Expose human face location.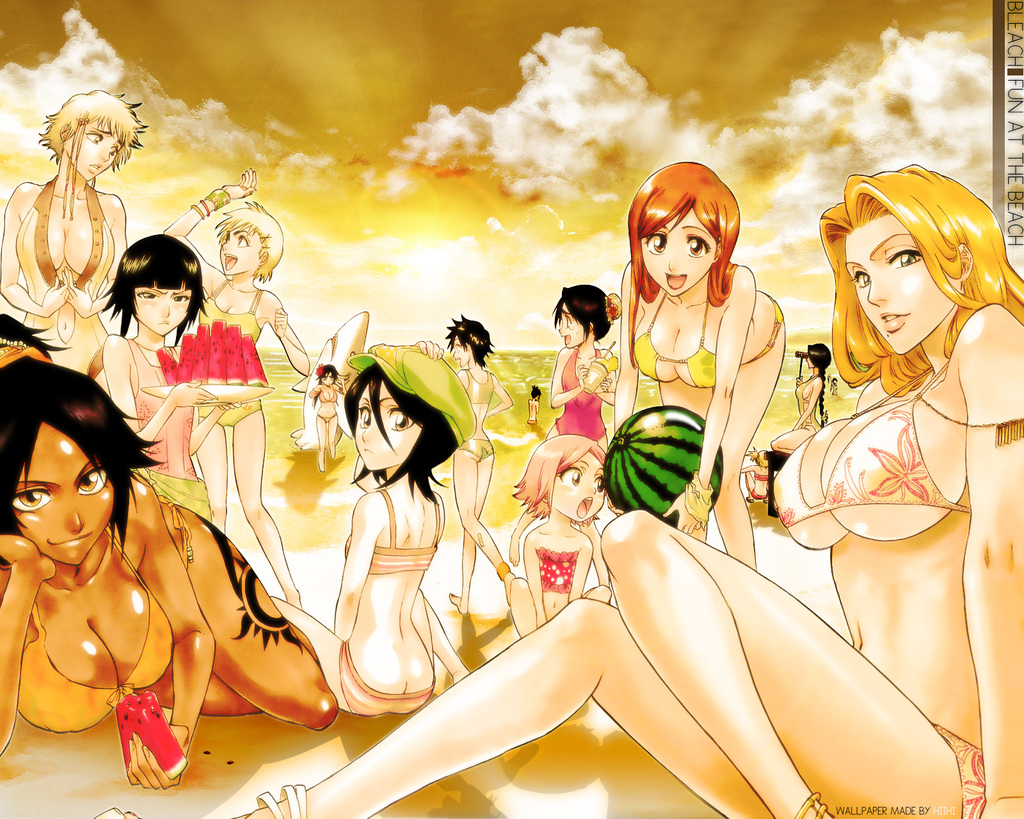
Exposed at crop(356, 380, 420, 468).
